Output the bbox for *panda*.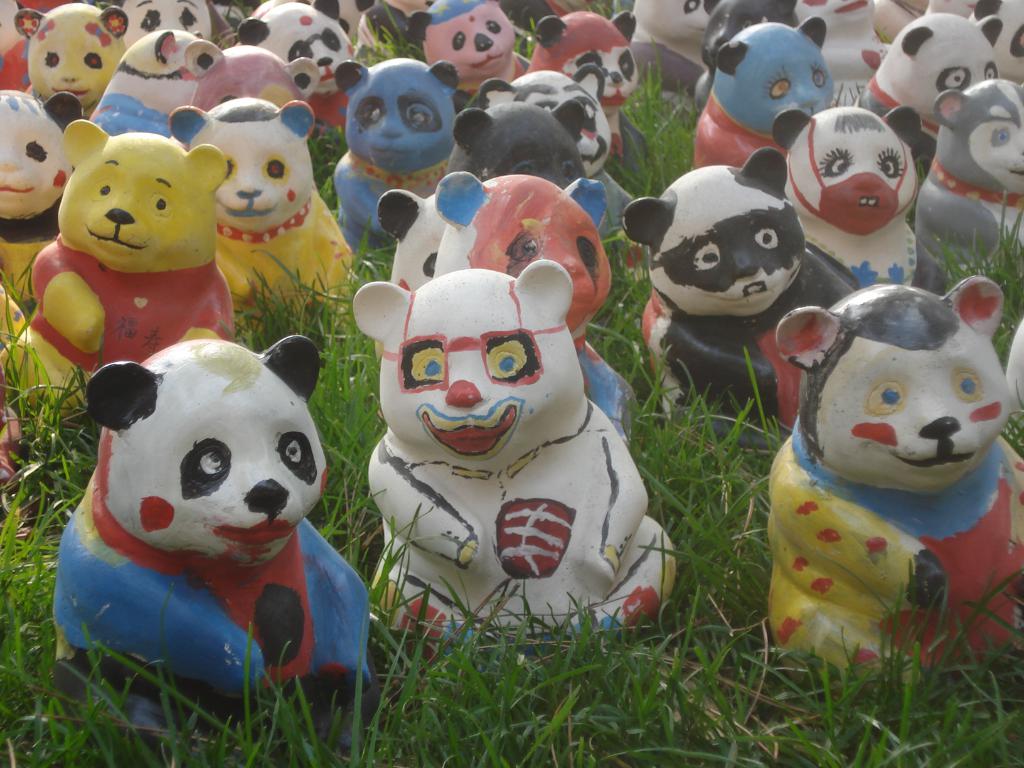
pyautogui.locateOnScreen(623, 150, 852, 442).
